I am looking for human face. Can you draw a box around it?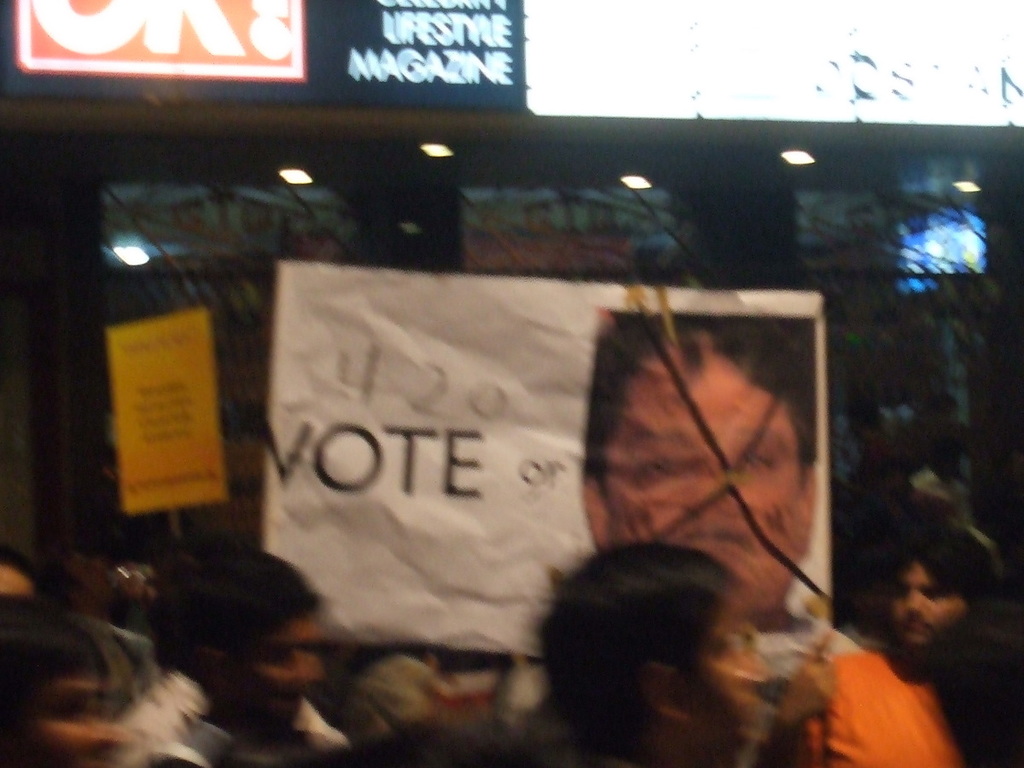
Sure, the bounding box is 230/614/323/743.
